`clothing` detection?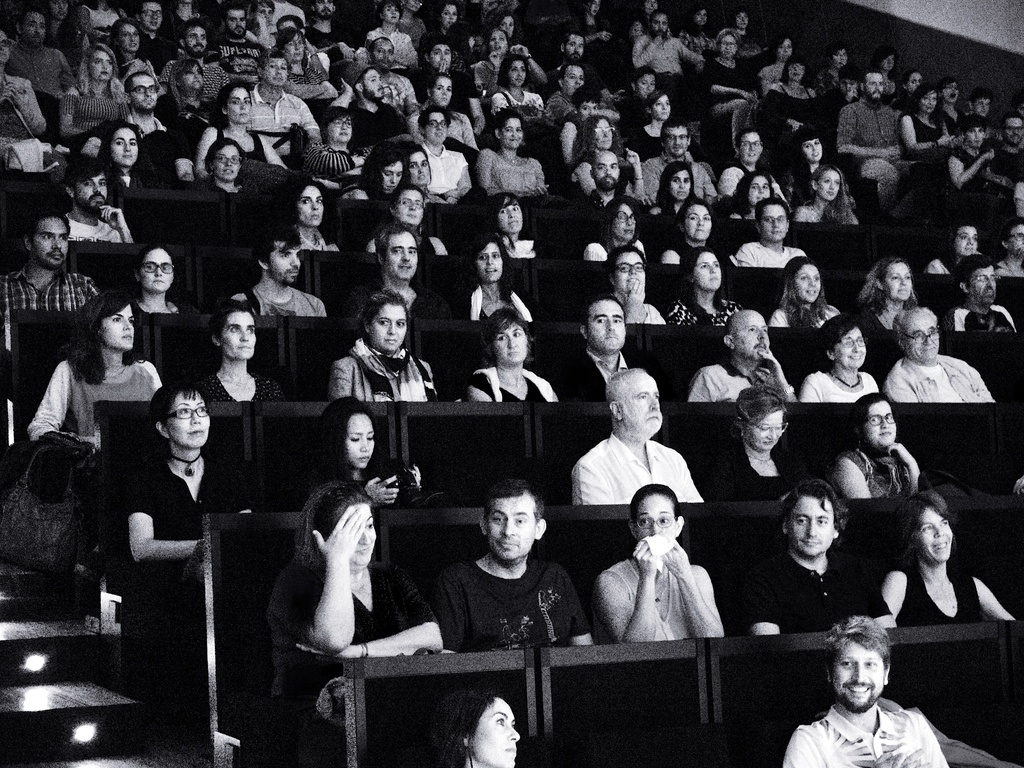
<box>493,88,548,116</box>
